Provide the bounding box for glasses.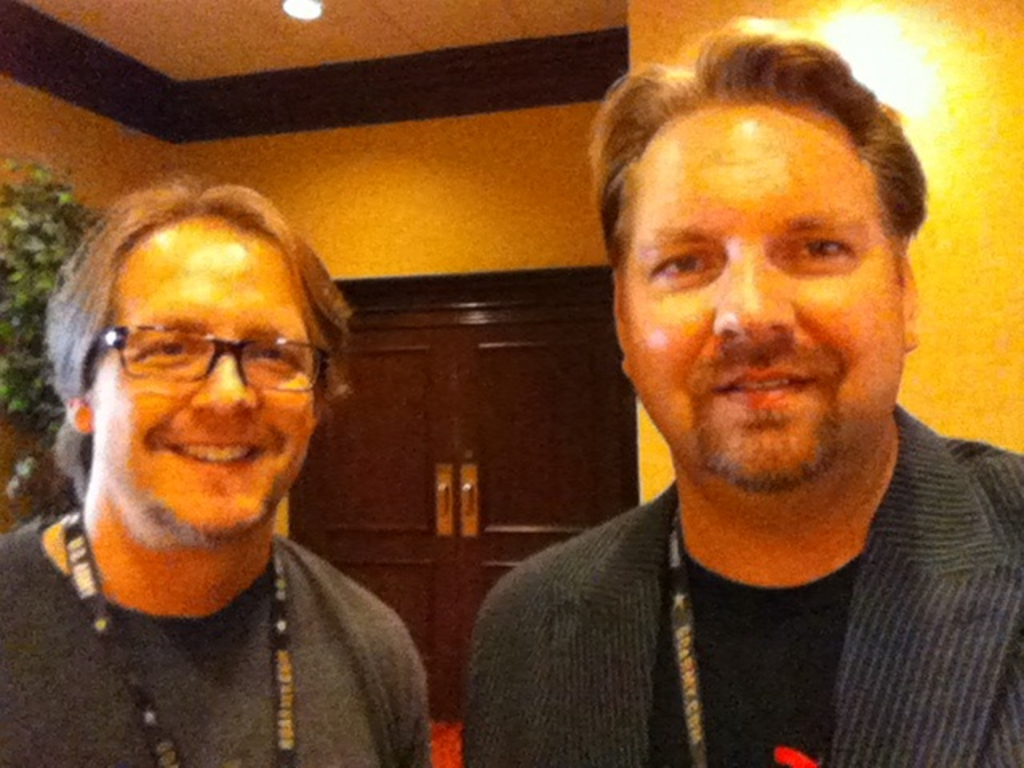
74/318/328/413.
